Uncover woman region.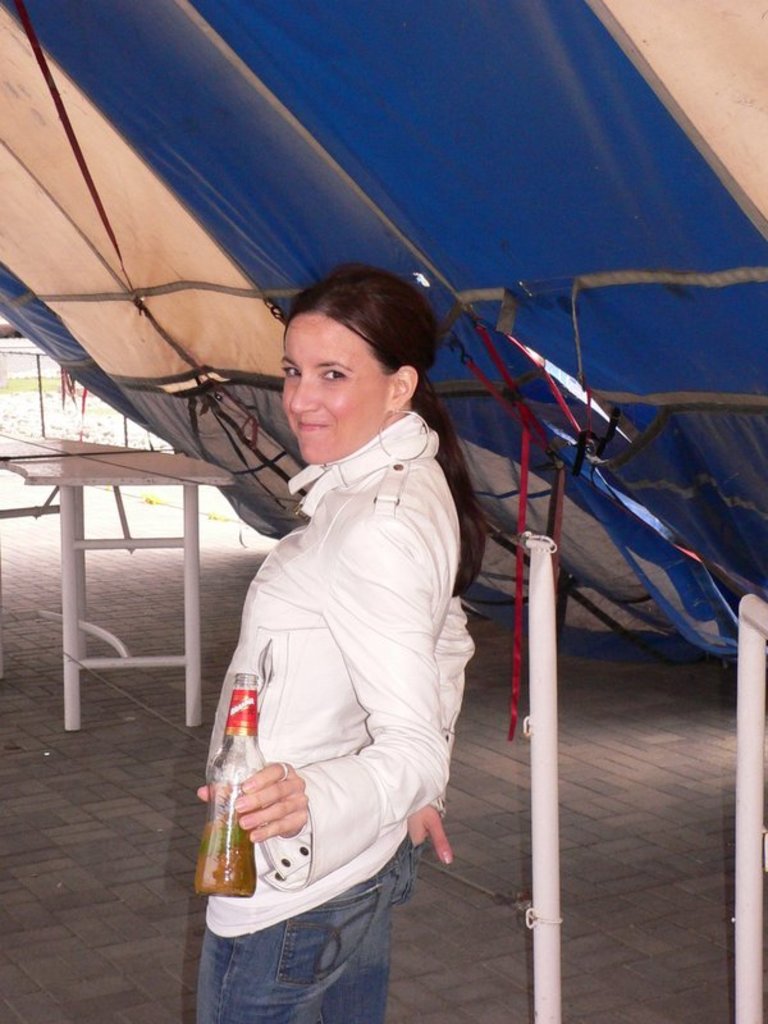
Uncovered: 187/401/481/1023.
